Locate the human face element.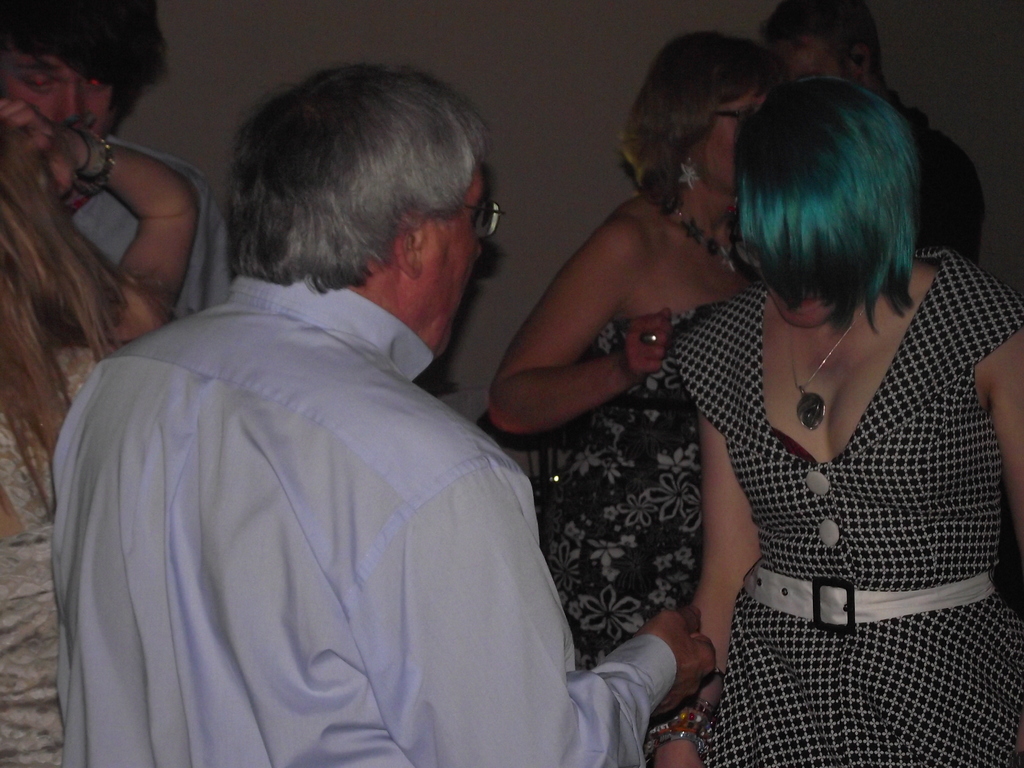
Element bbox: {"left": 756, "top": 266, "right": 835, "bottom": 326}.
